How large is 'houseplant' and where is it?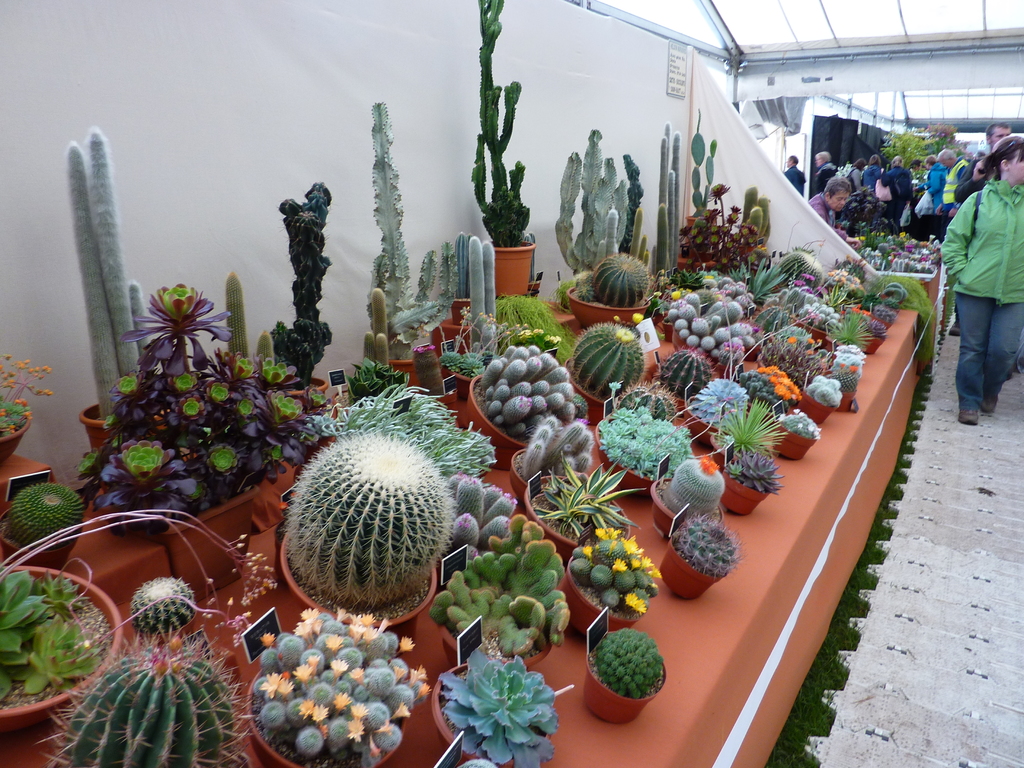
Bounding box: 428/515/564/666.
